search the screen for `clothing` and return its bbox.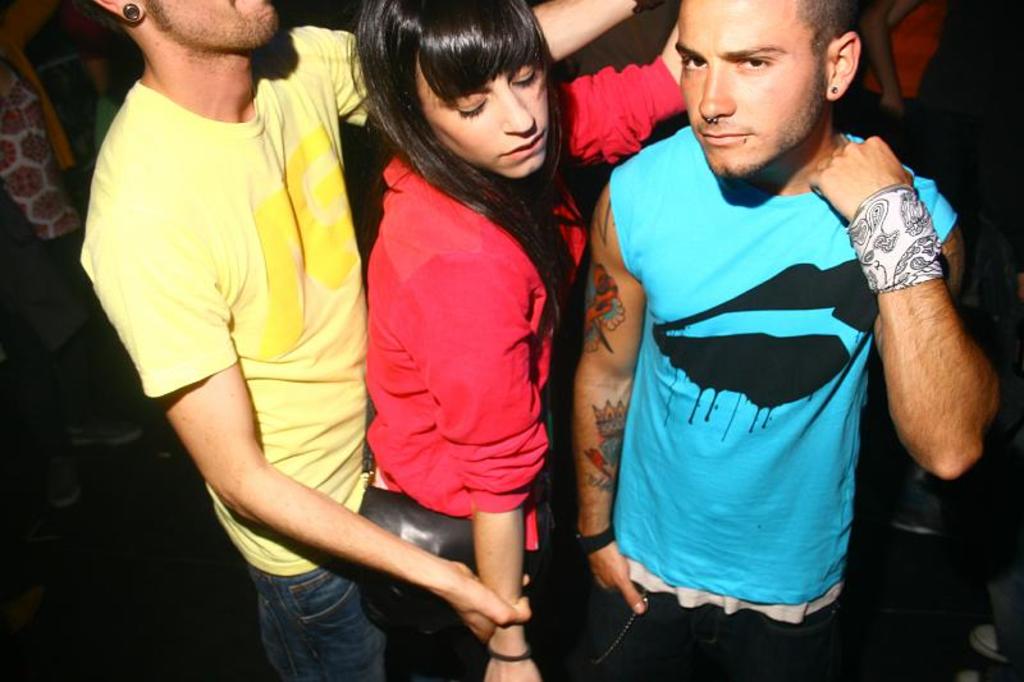
Found: [580,132,960,681].
